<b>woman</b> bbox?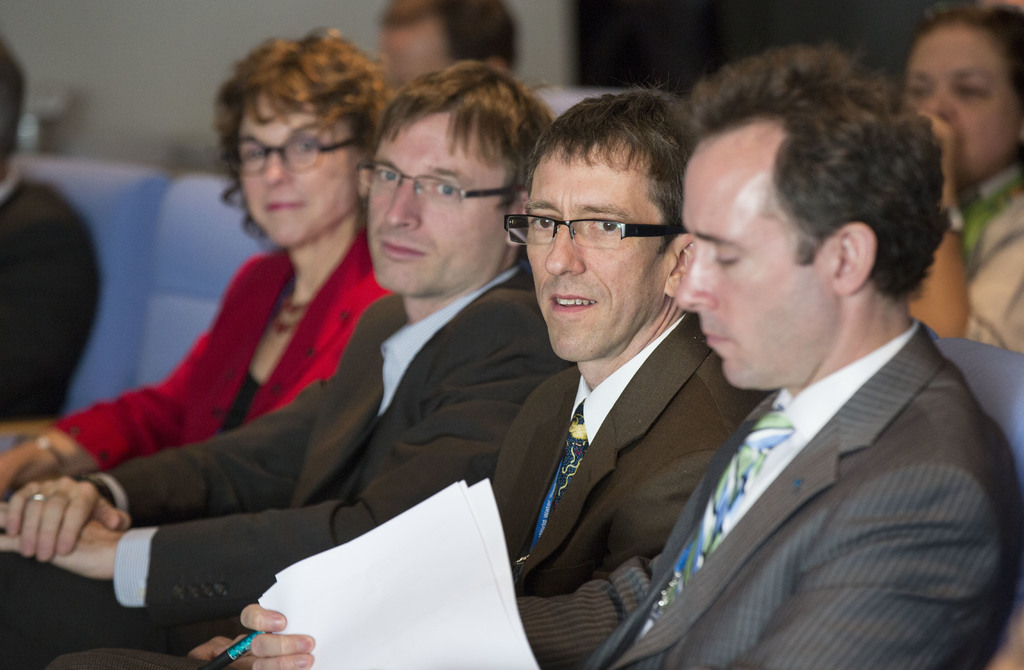
l=905, t=3, r=1023, b=370
